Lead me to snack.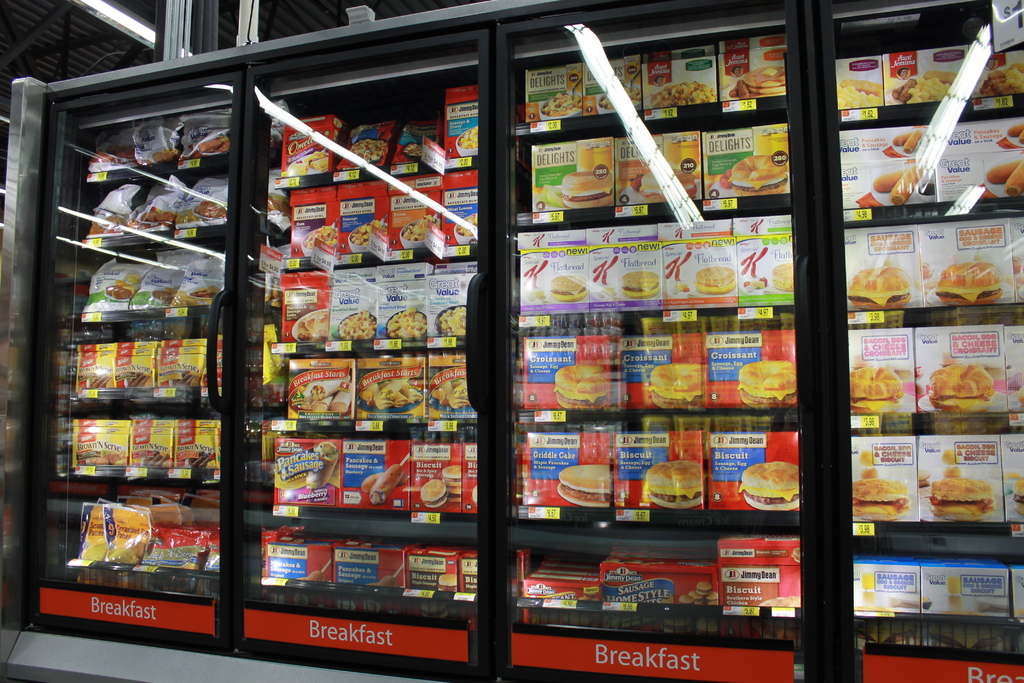
Lead to crop(934, 259, 1008, 305).
